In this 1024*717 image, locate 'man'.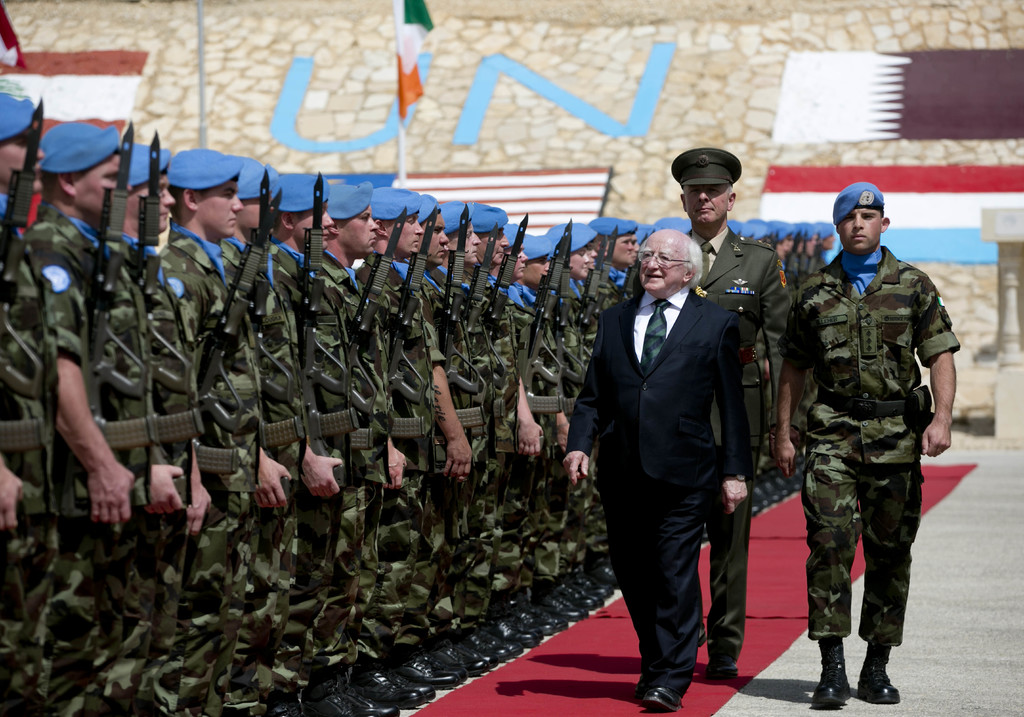
Bounding box: left=781, top=220, right=799, bottom=261.
